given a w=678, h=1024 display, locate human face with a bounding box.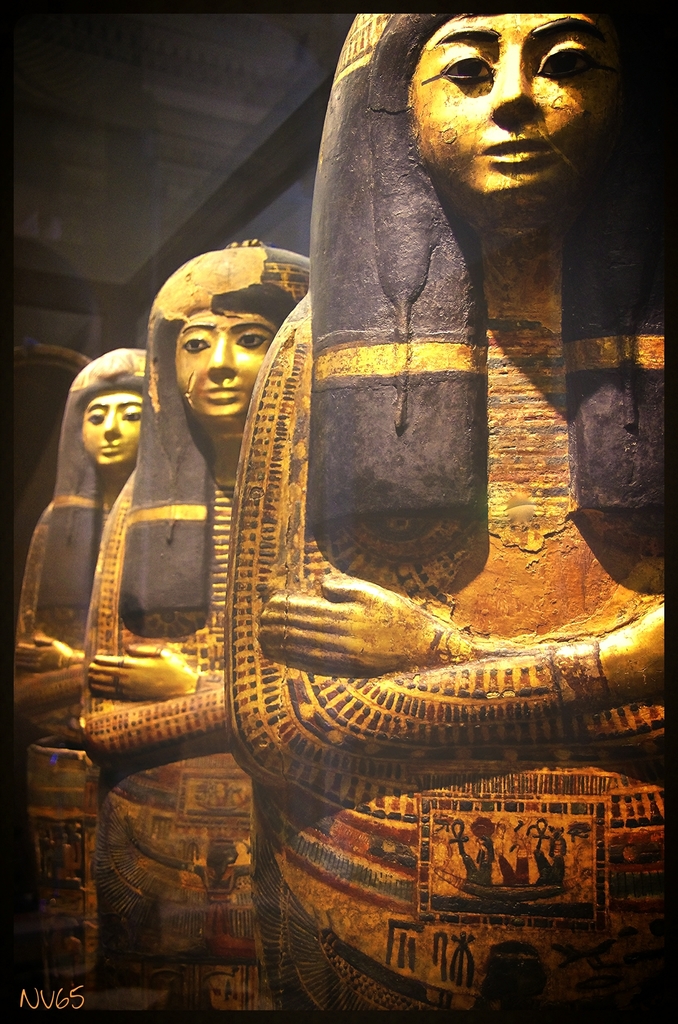
Located: bbox(173, 302, 278, 424).
